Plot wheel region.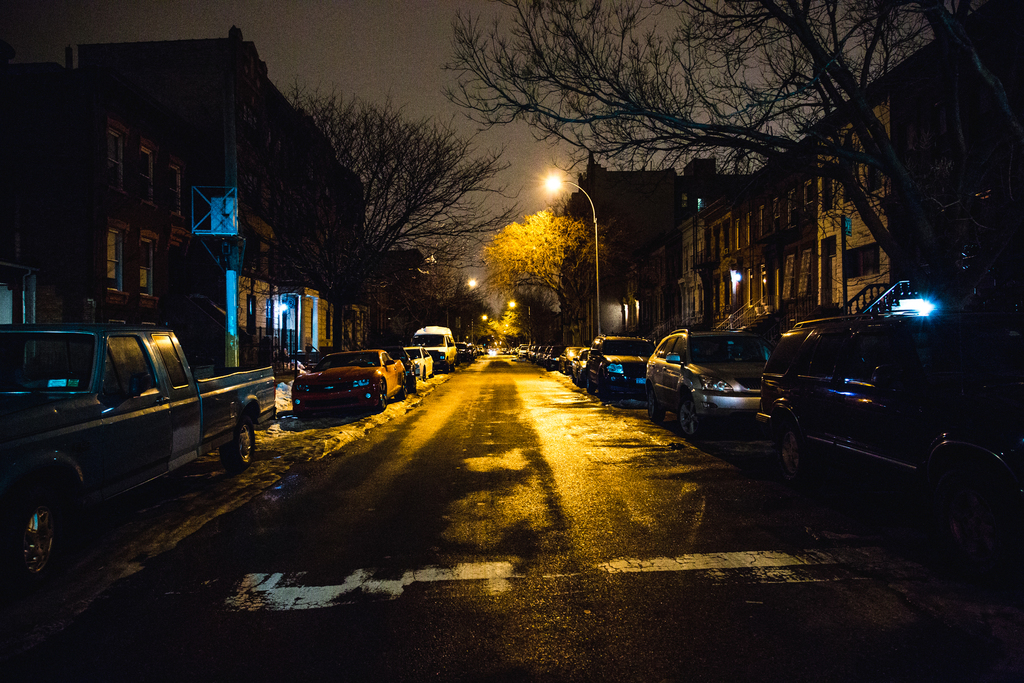
Plotted at [x1=917, y1=470, x2=1023, y2=603].
